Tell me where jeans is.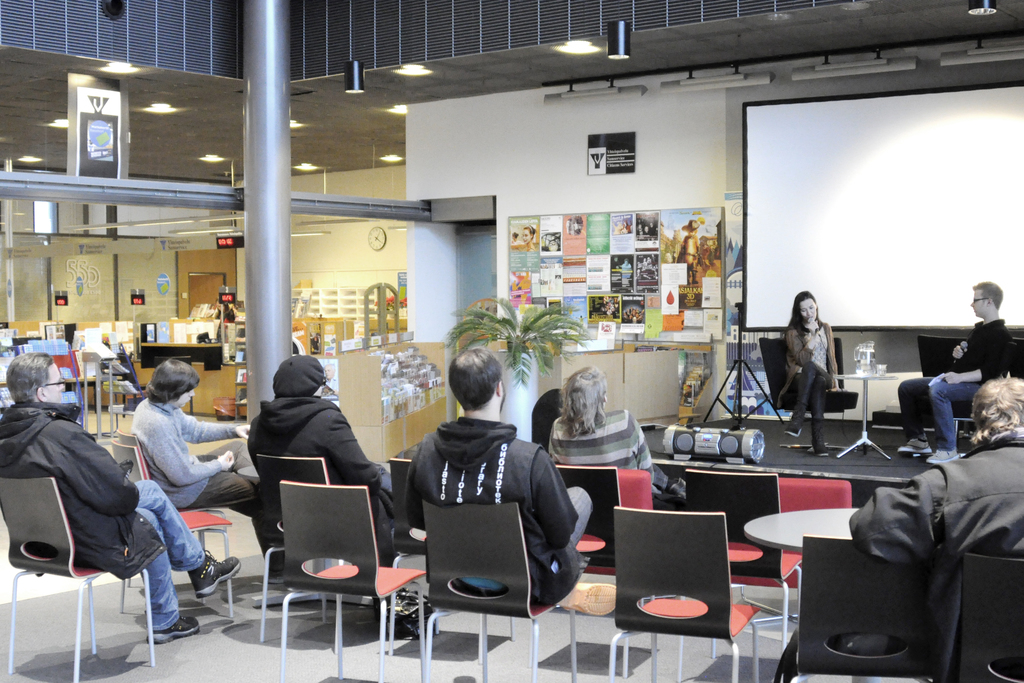
jeans is at [131, 477, 206, 634].
